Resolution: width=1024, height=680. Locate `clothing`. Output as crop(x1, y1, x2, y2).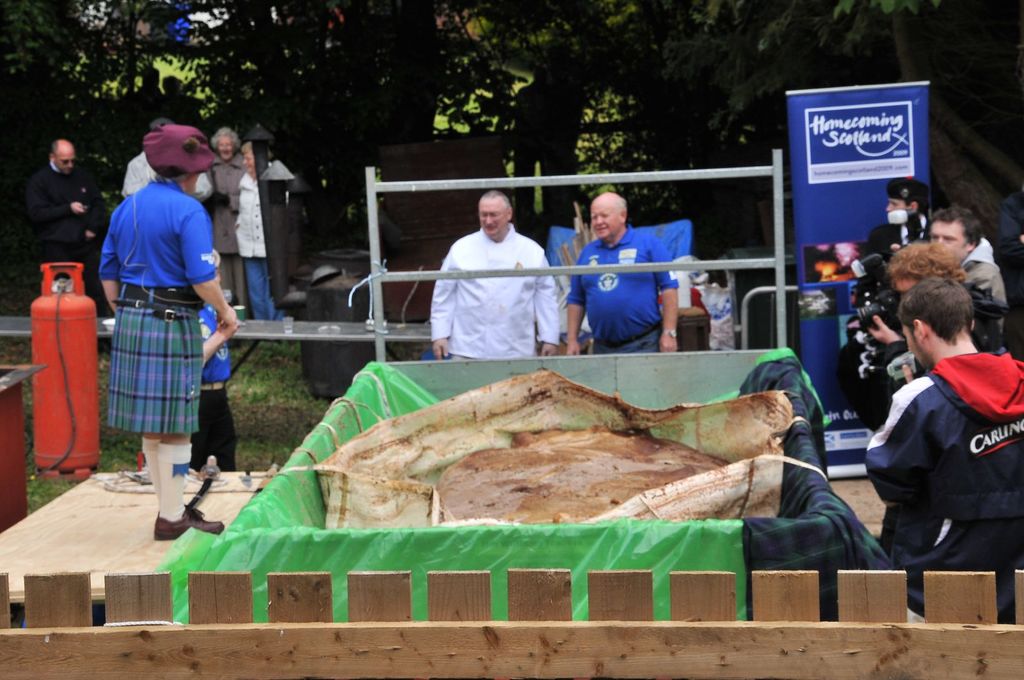
crop(561, 224, 680, 355).
